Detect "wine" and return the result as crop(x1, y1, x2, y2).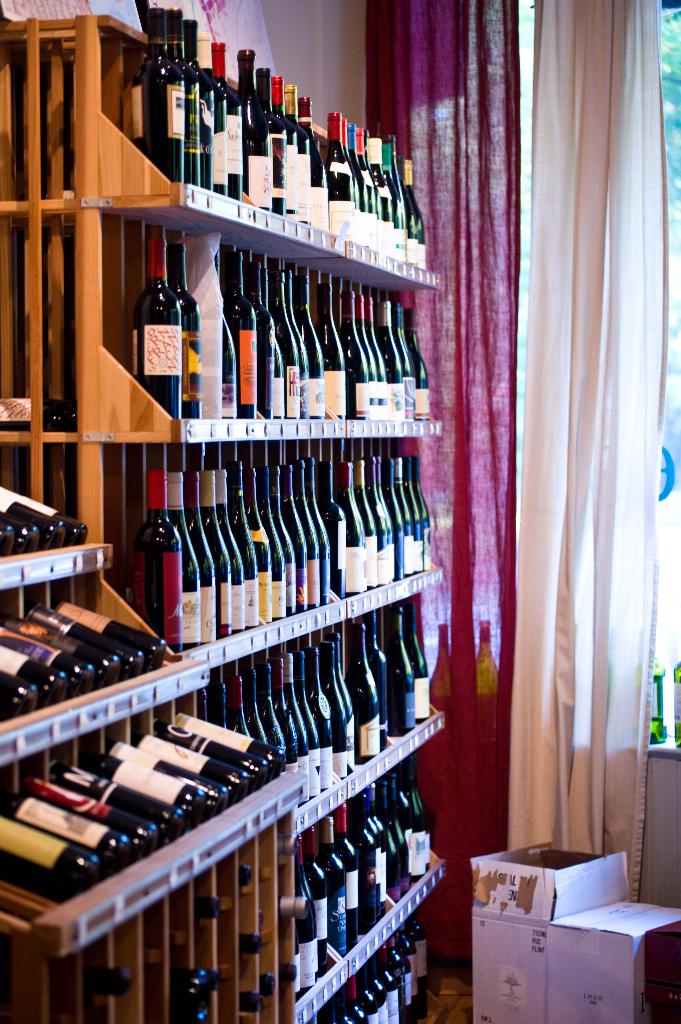
crop(0, 488, 68, 548).
